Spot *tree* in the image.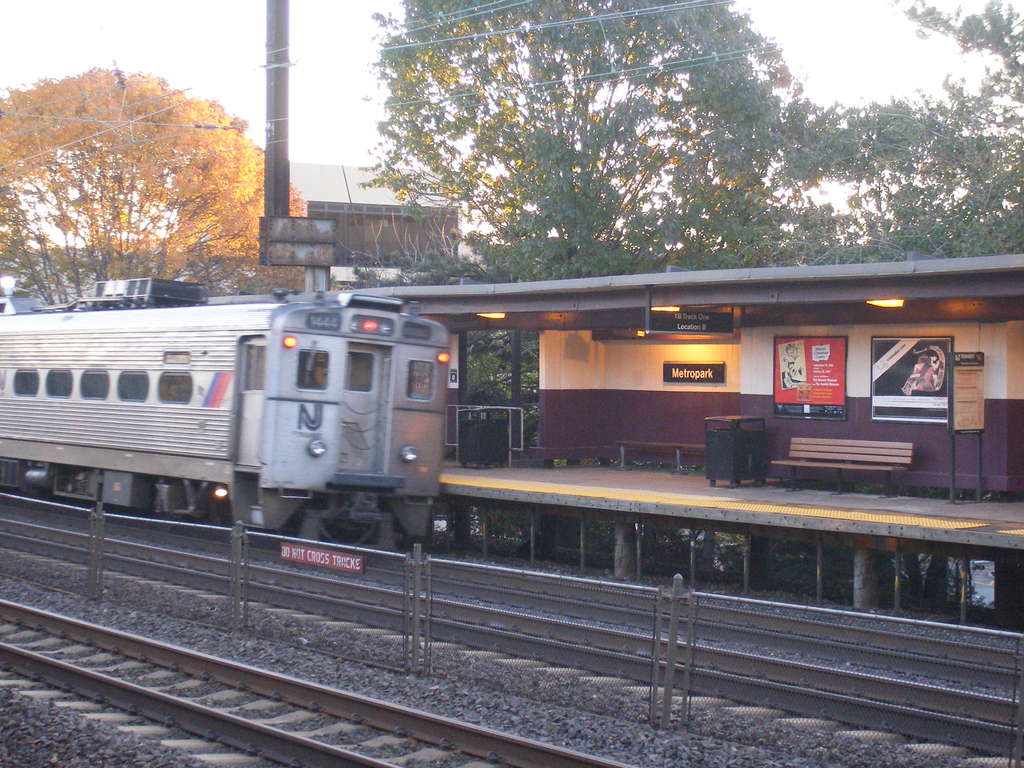
*tree* found at left=11, top=51, right=272, bottom=290.
